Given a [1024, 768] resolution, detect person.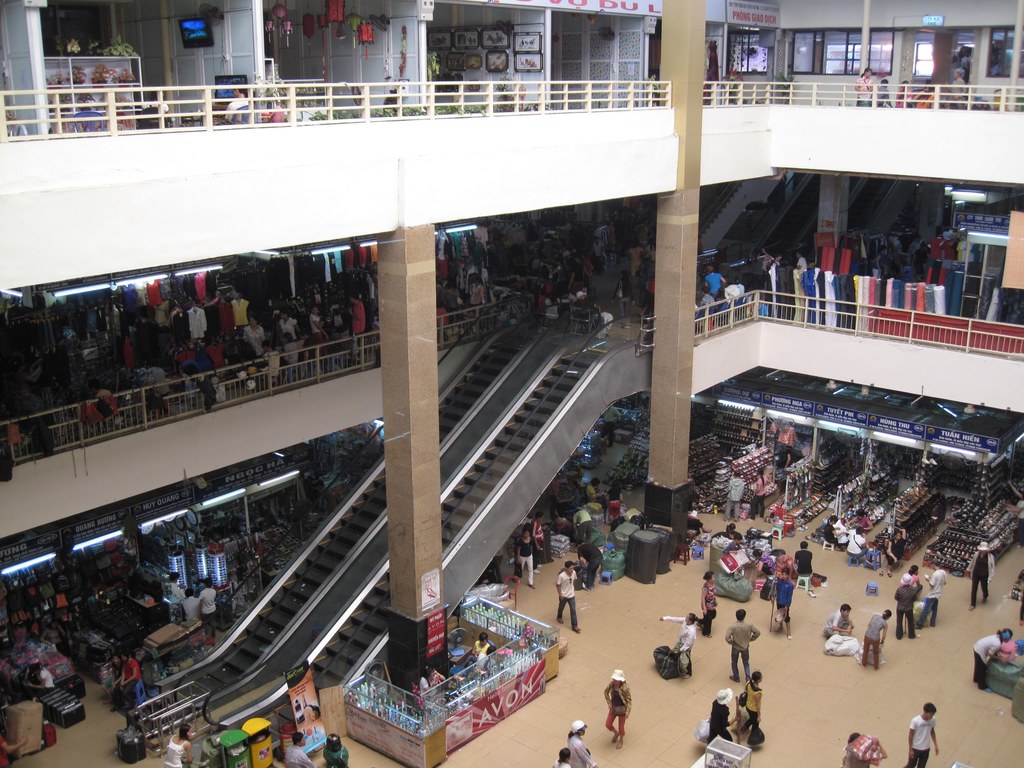
{"x1": 348, "y1": 294, "x2": 365, "y2": 360}.
